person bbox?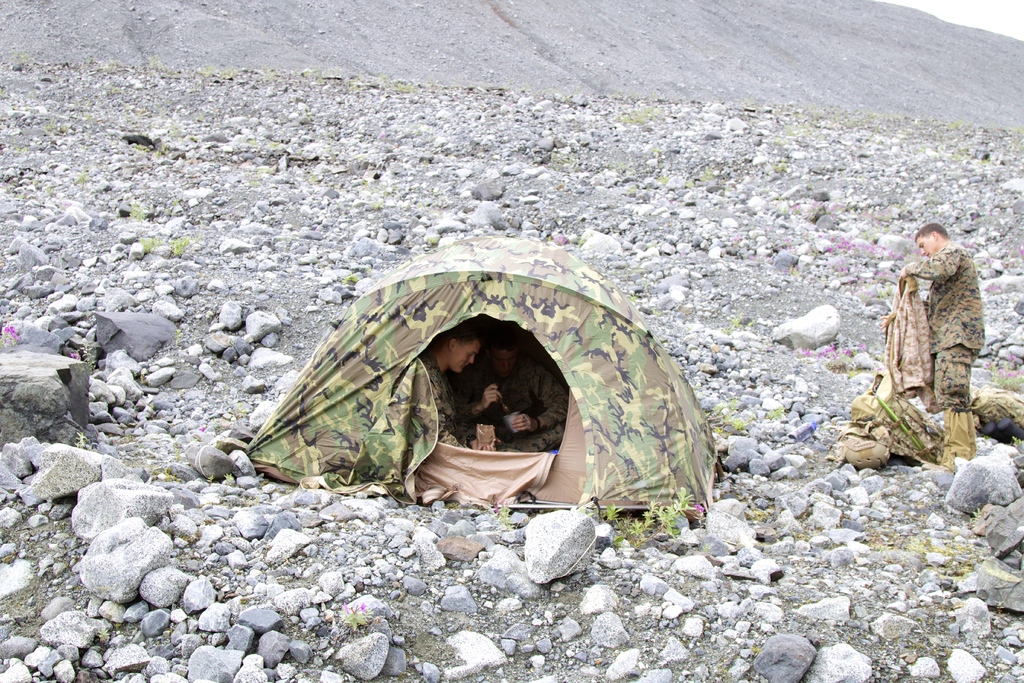
(467,331,571,454)
